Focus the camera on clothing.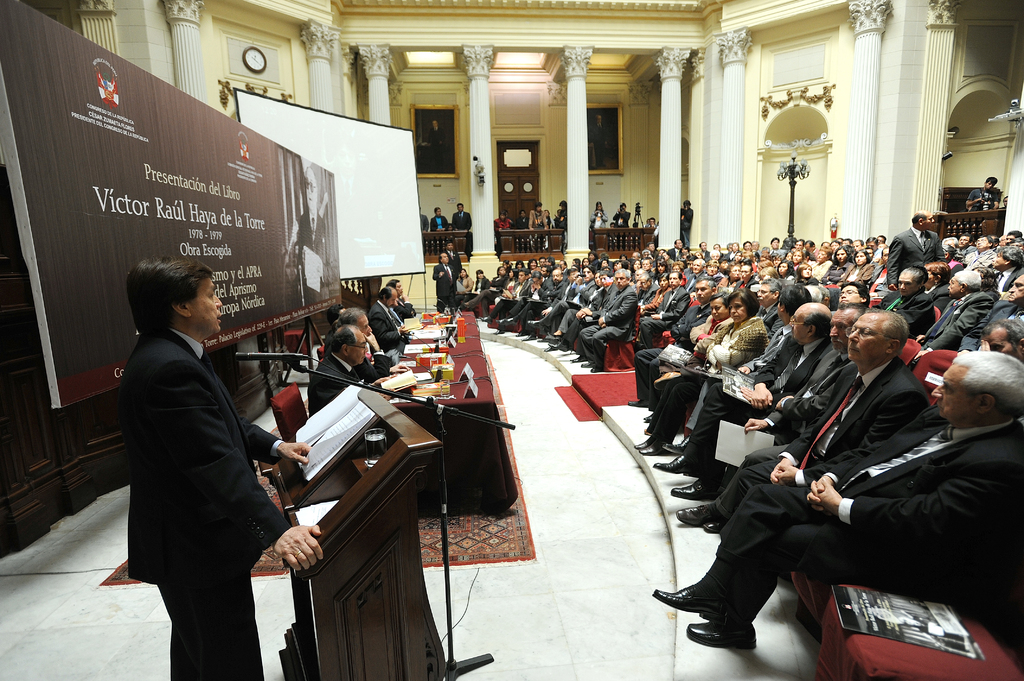
Focus region: l=677, t=207, r=696, b=242.
